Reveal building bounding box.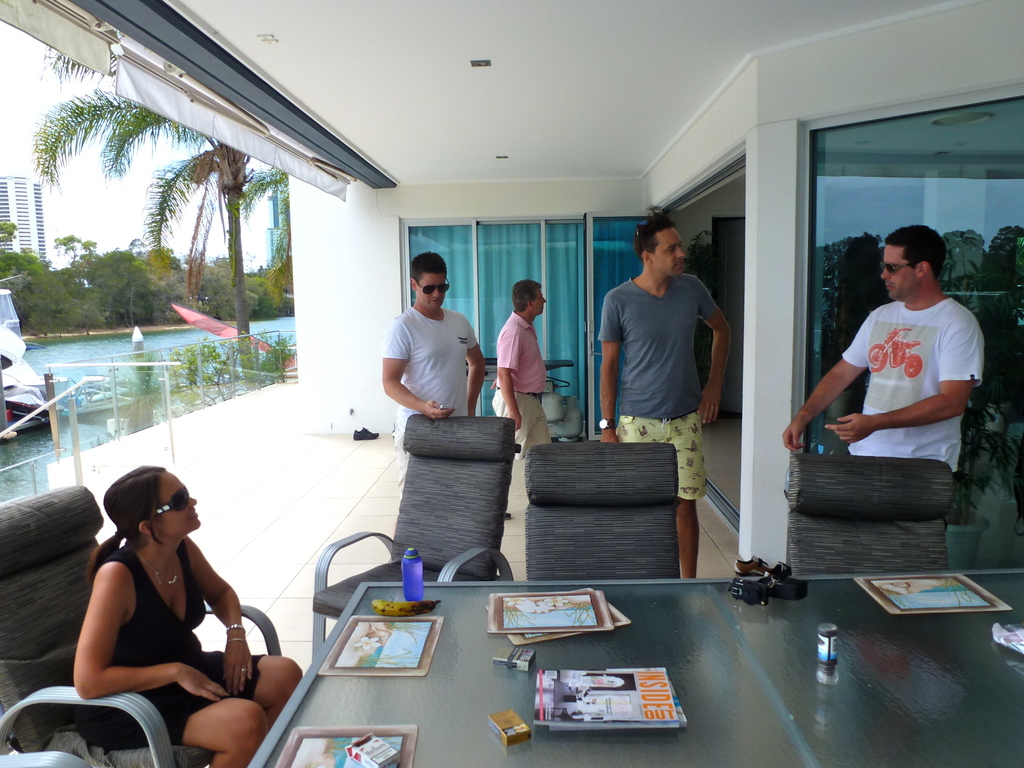
Revealed: 0, 0, 1023, 767.
